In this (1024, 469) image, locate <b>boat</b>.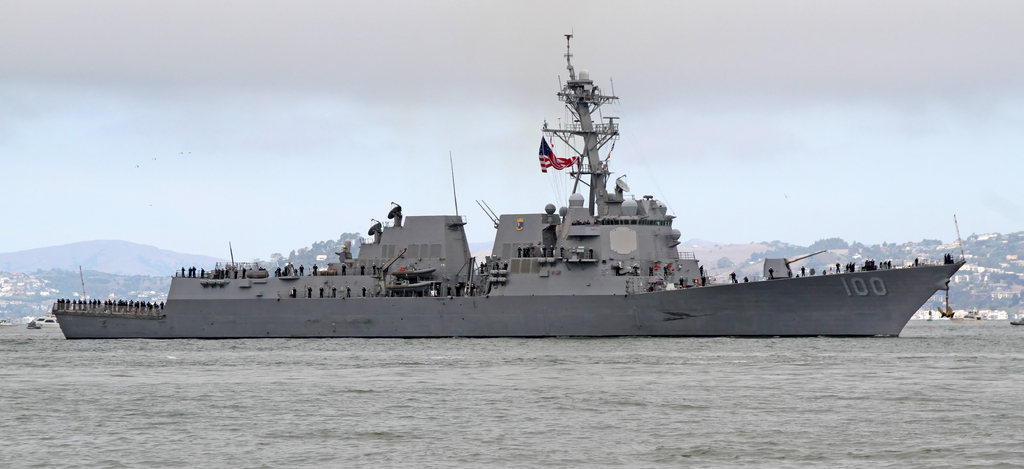
Bounding box: bbox(1007, 316, 1023, 326).
